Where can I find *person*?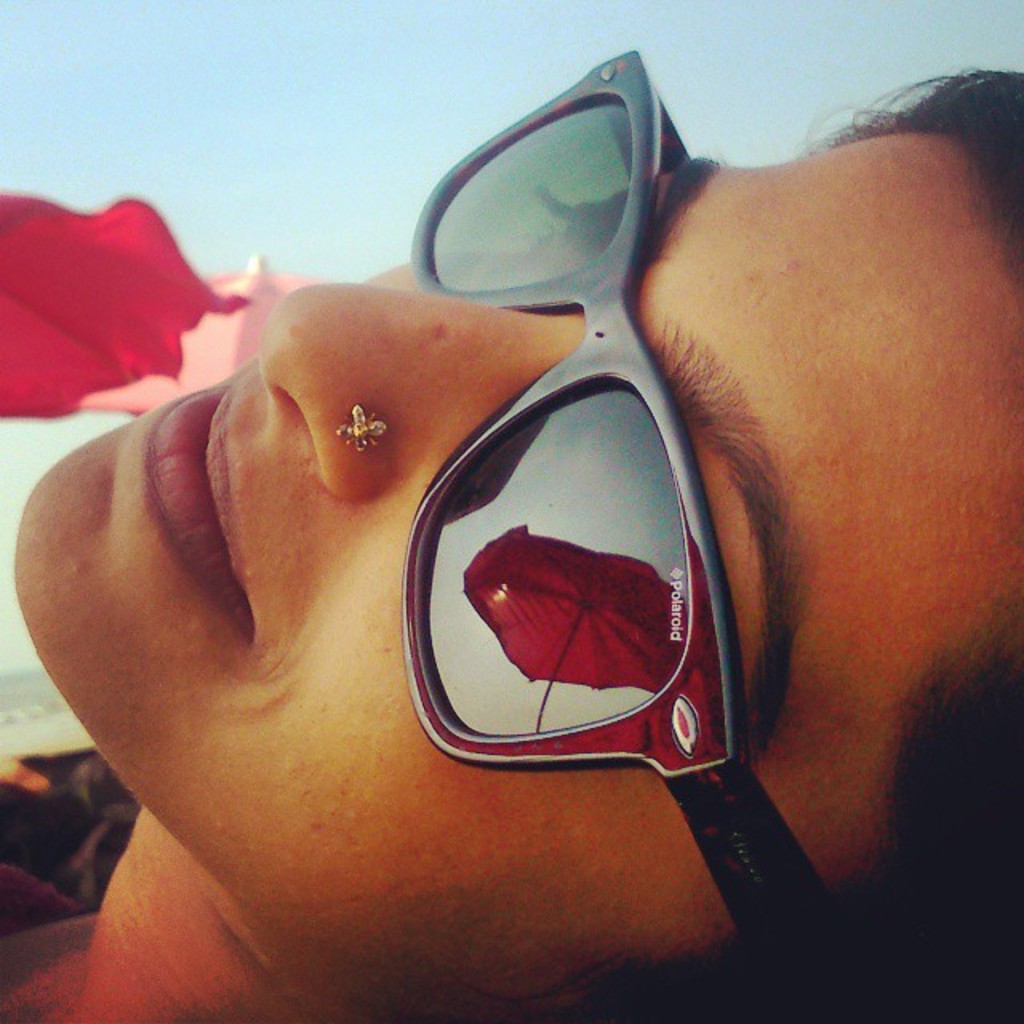
You can find it at (0,16,875,1000).
